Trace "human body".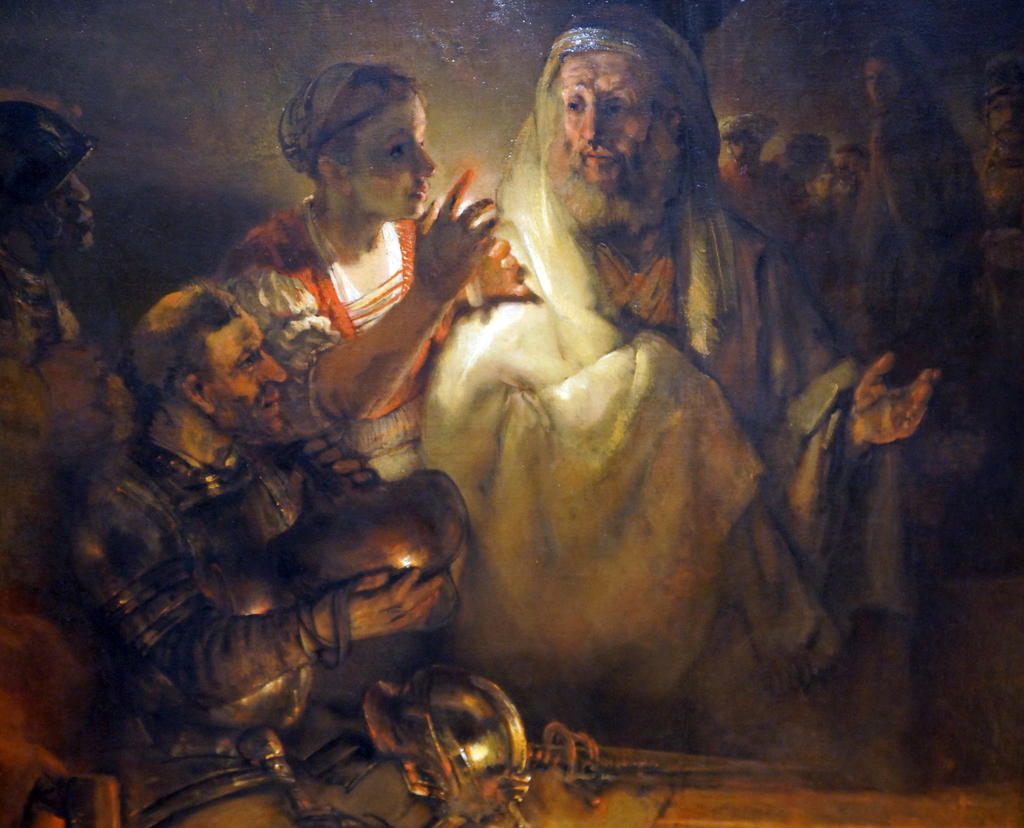
Traced to bbox=(751, 117, 826, 186).
